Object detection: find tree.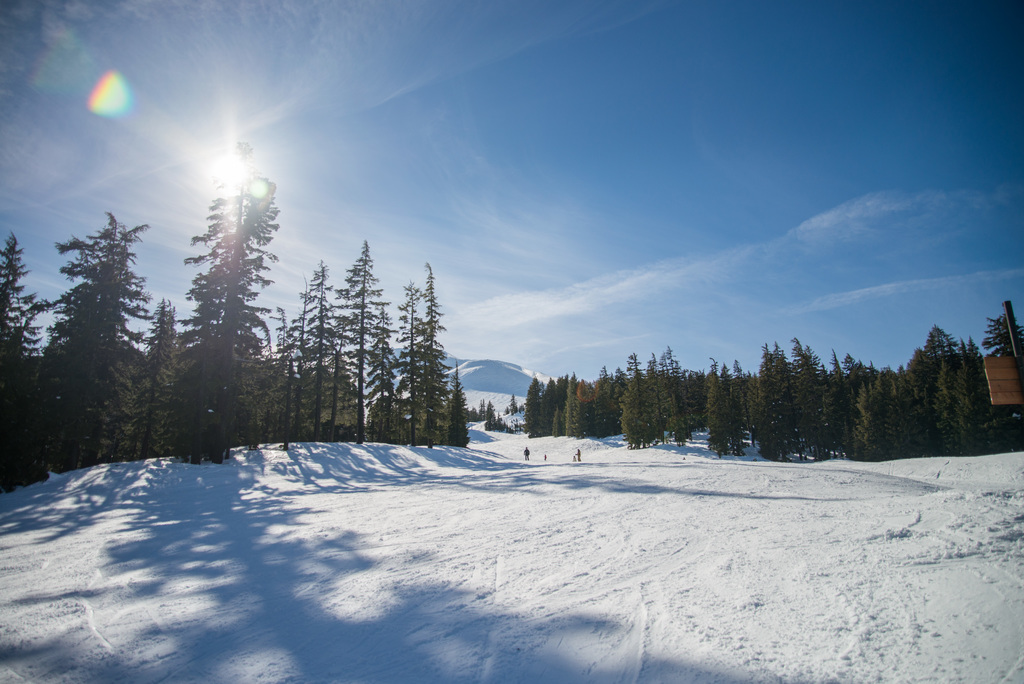
482/401/484/417.
